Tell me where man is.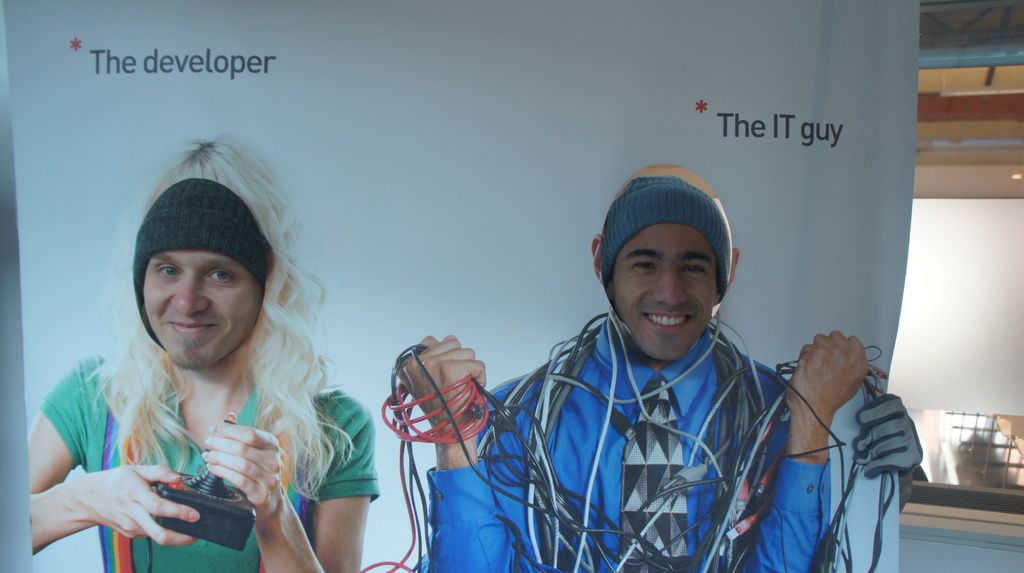
man is at [x1=133, y1=180, x2=273, y2=371].
